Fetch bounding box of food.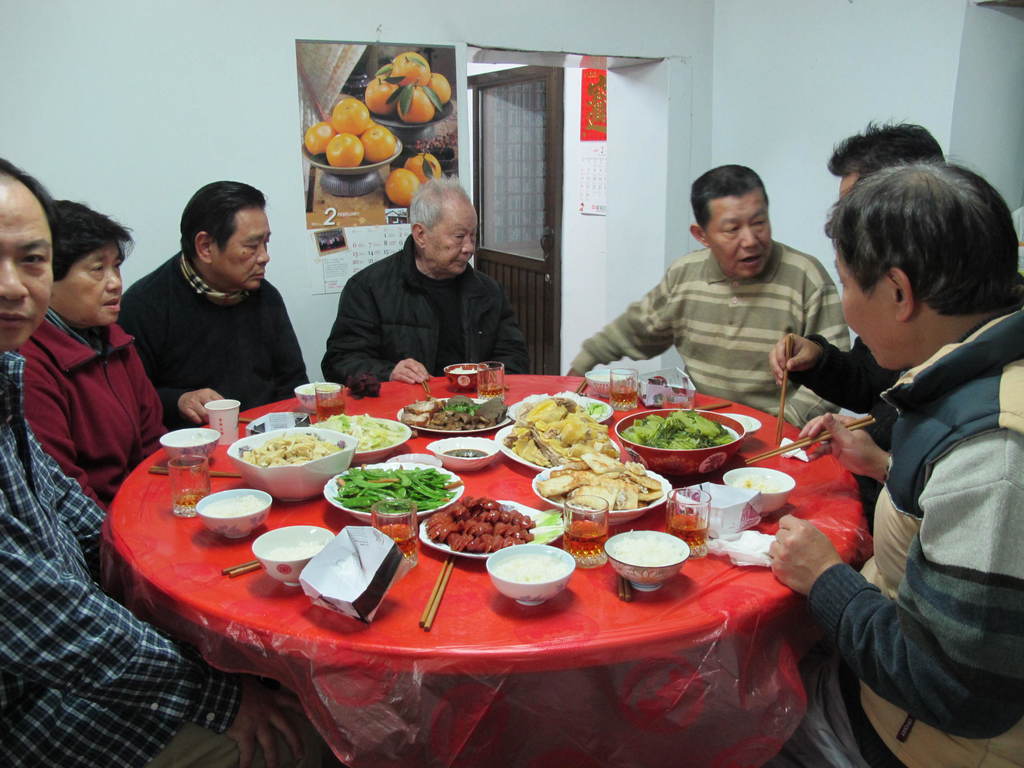
Bbox: box(303, 119, 336, 156).
